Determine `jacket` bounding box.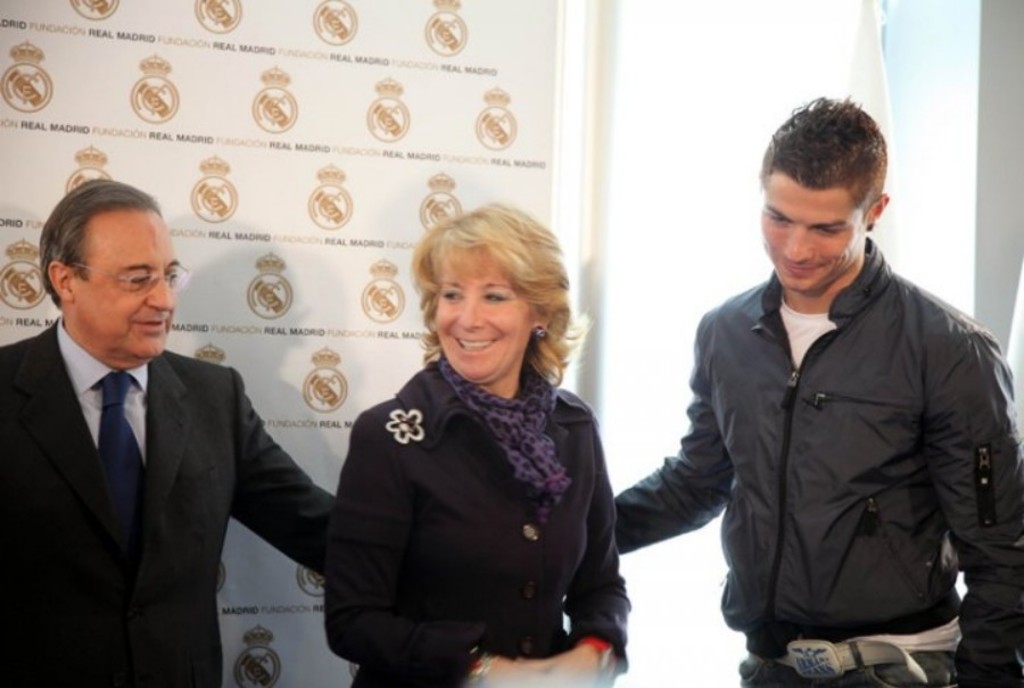
Determined: box(313, 354, 638, 687).
